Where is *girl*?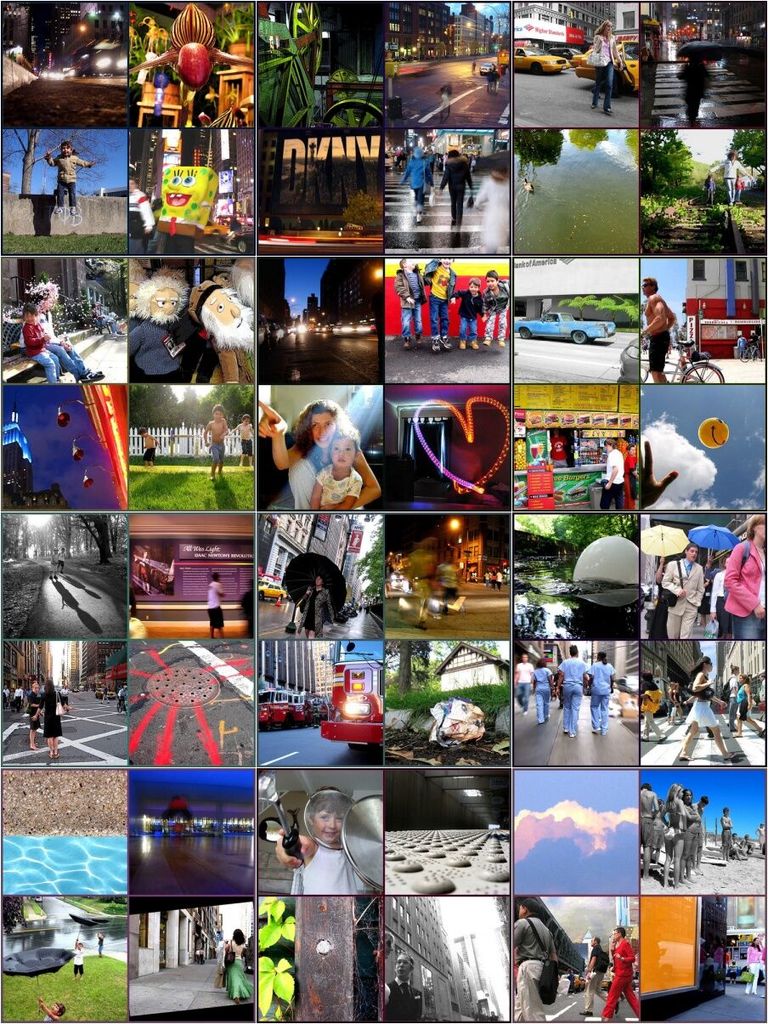
[left=42, top=140, right=94, bottom=217].
